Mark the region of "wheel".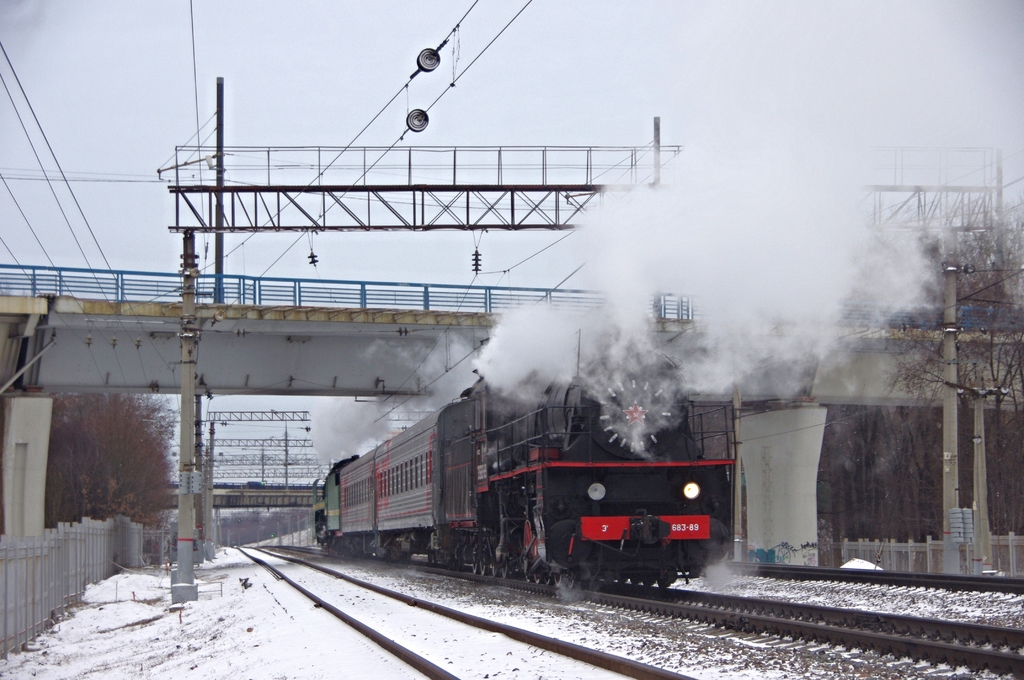
Region: bbox(490, 565, 499, 576).
